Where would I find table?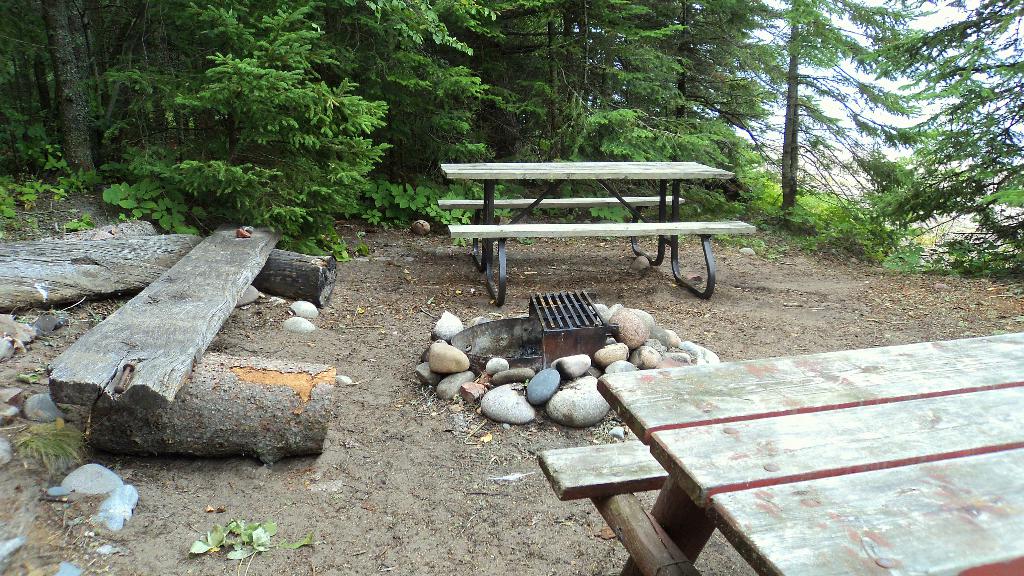
At 595/329/1023/575.
